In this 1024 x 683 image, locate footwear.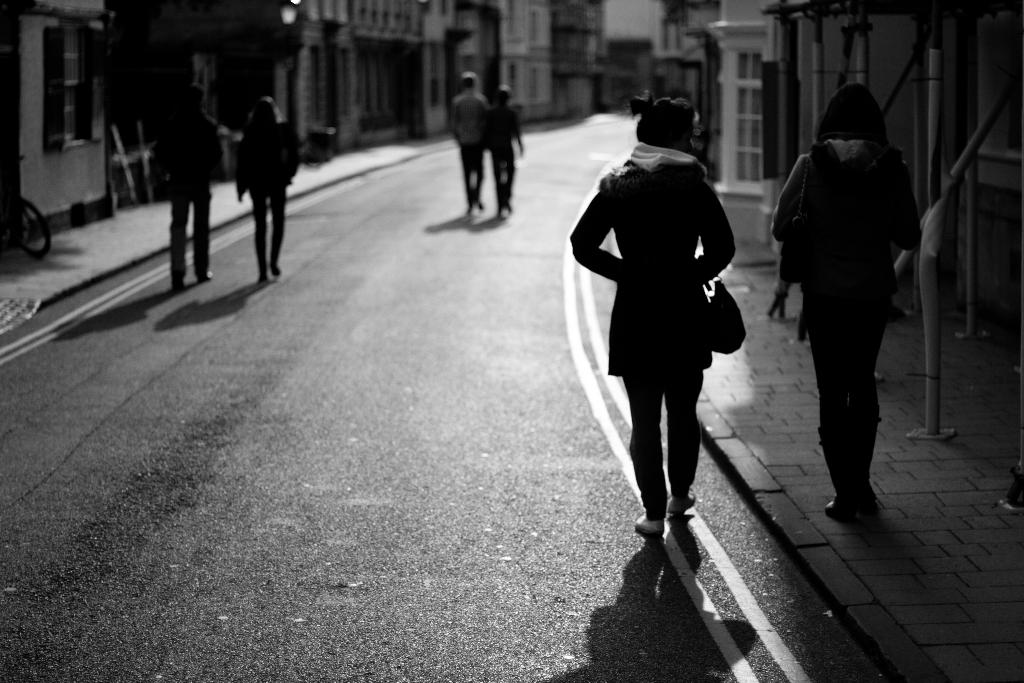
Bounding box: (825, 498, 856, 519).
